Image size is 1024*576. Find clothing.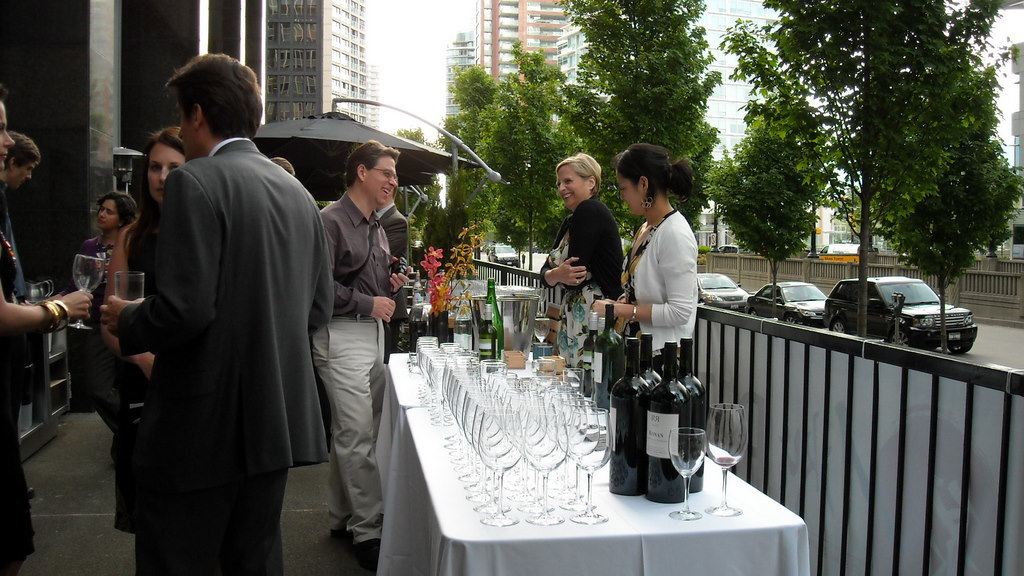
(382,203,404,276).
